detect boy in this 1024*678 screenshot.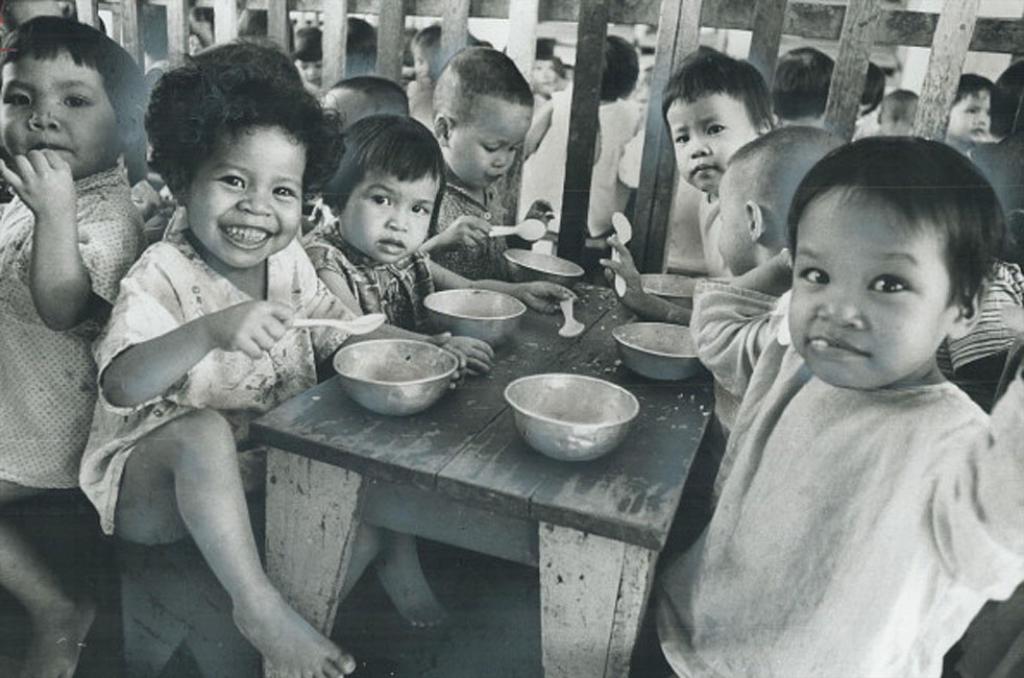
Detection: (658, 48, 758, 294).
